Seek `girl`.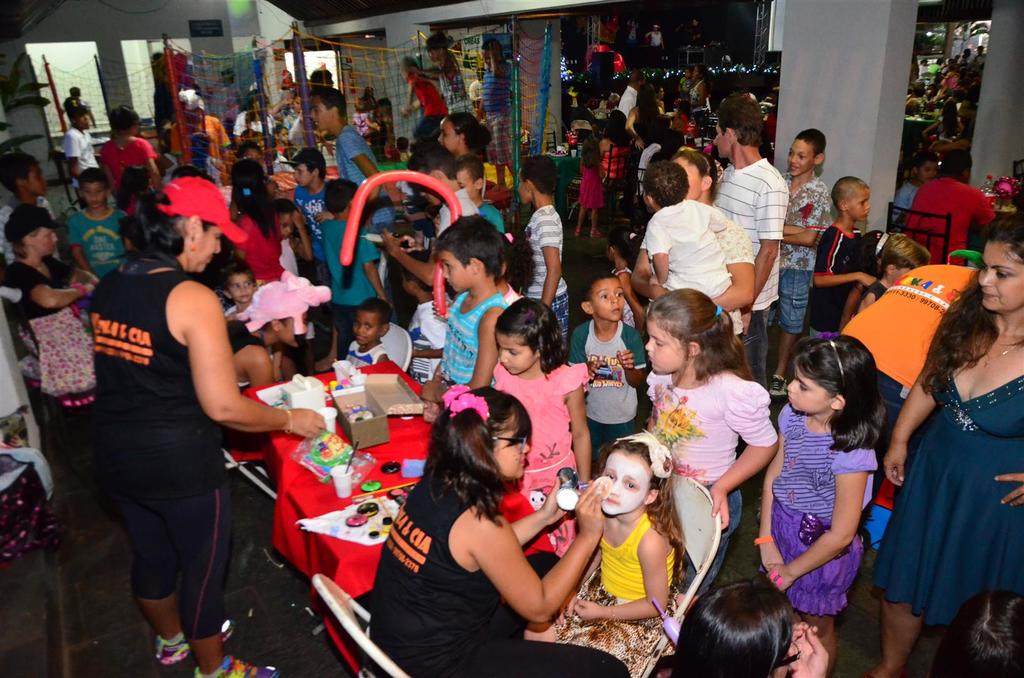
[488,296,593,499].
